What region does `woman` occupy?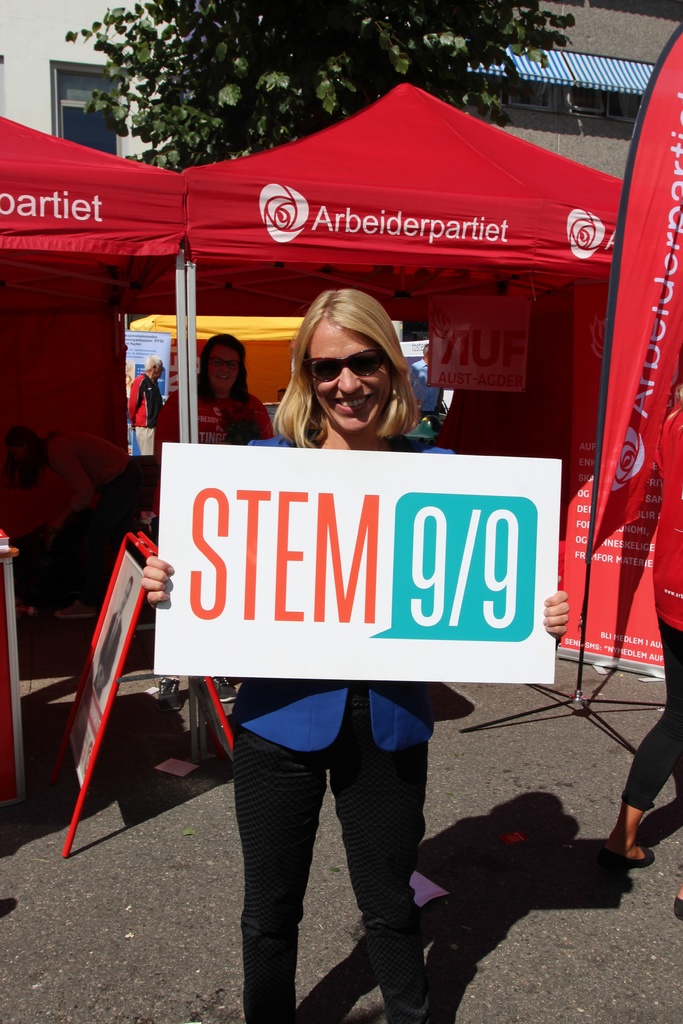
144:286:575:1023.
